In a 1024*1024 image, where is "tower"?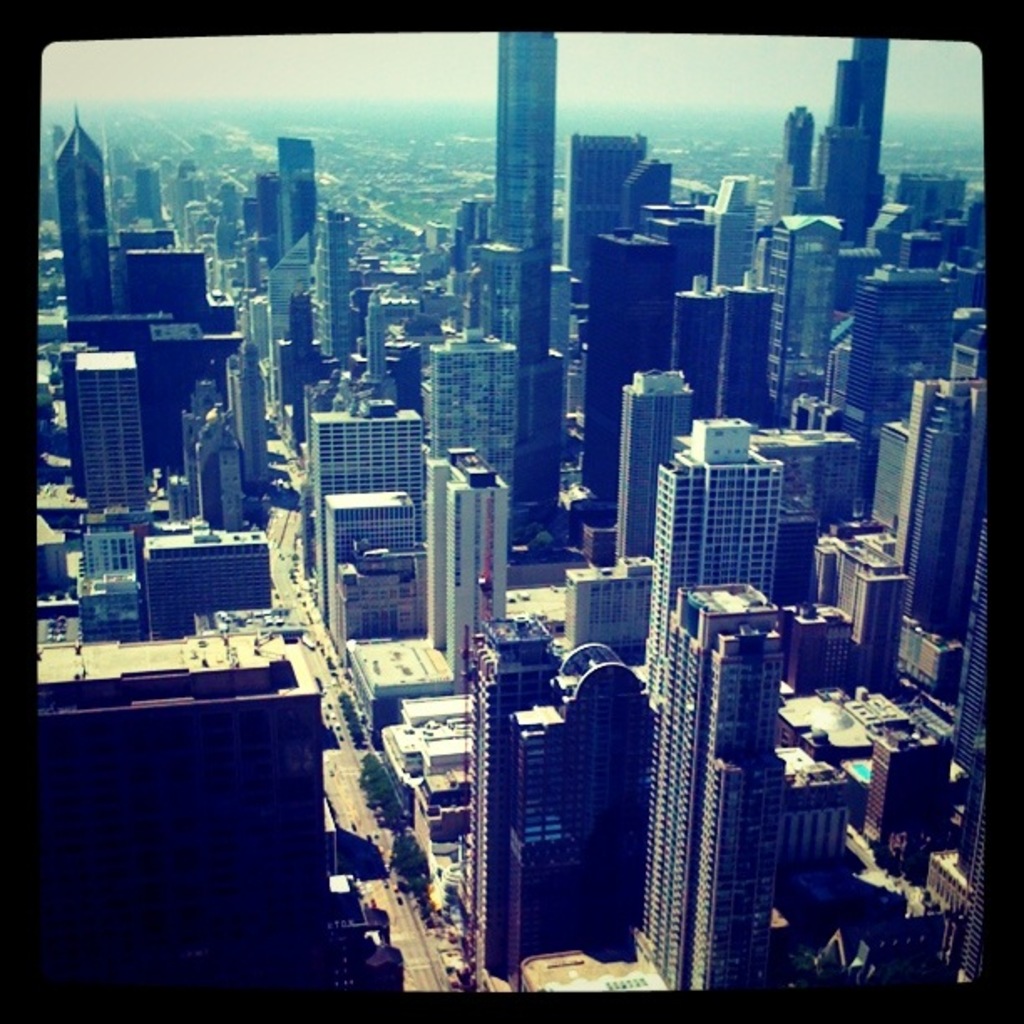
select_region(132, 164, 157, 211).
